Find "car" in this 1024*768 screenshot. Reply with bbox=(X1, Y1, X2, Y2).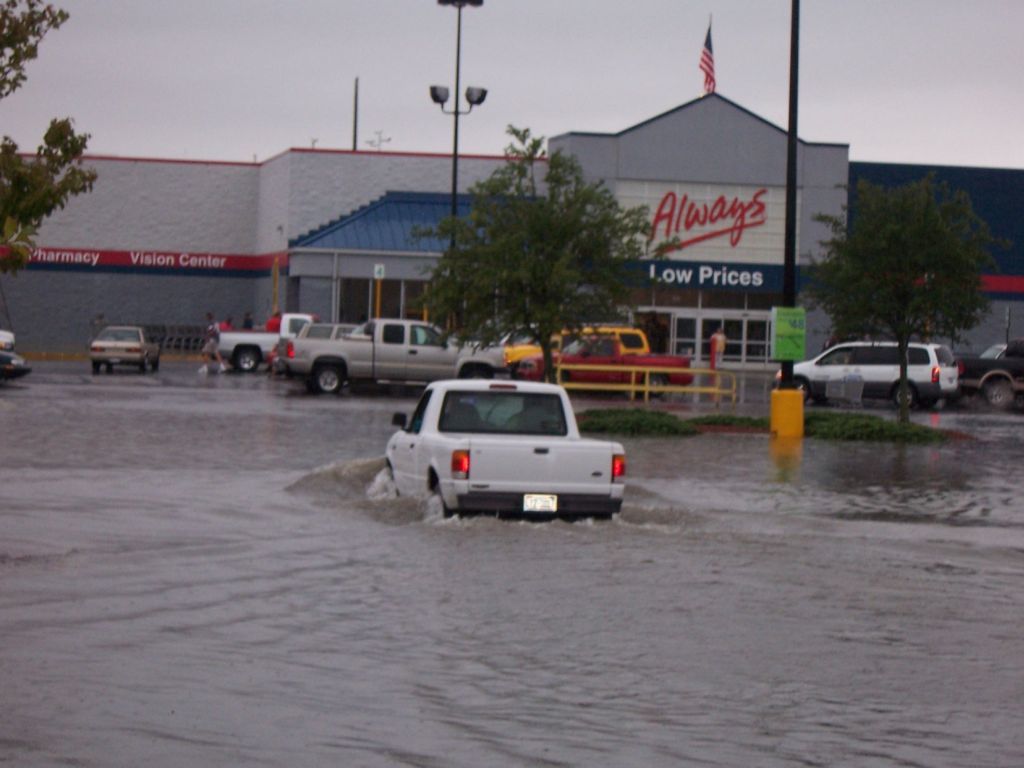
bbox=(804, 337, 985, 405).
